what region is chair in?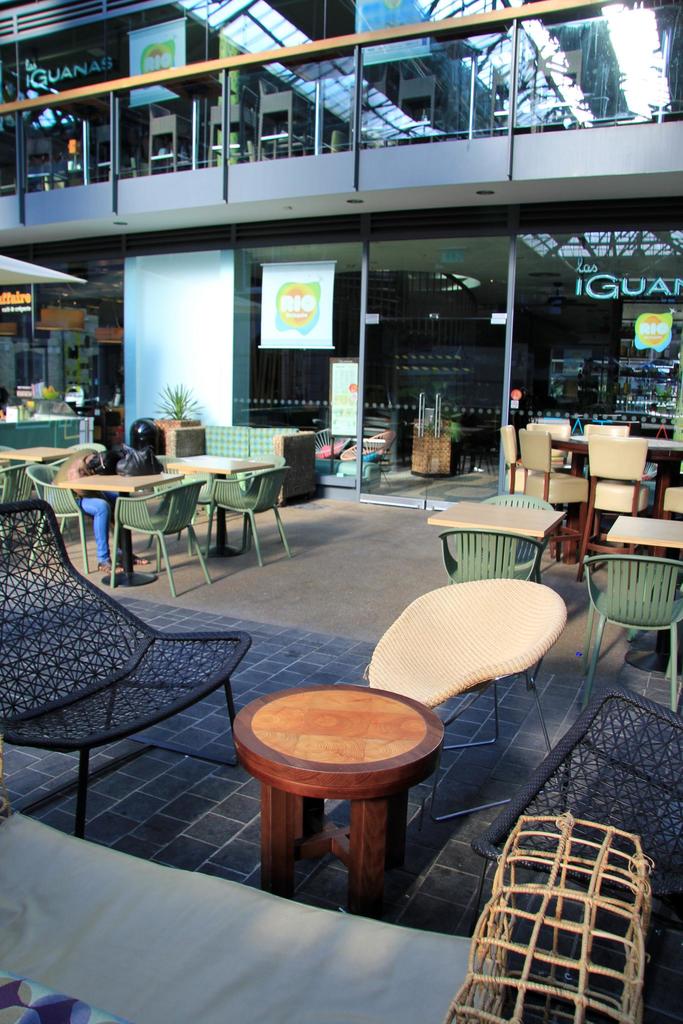
25/460/93/575.
